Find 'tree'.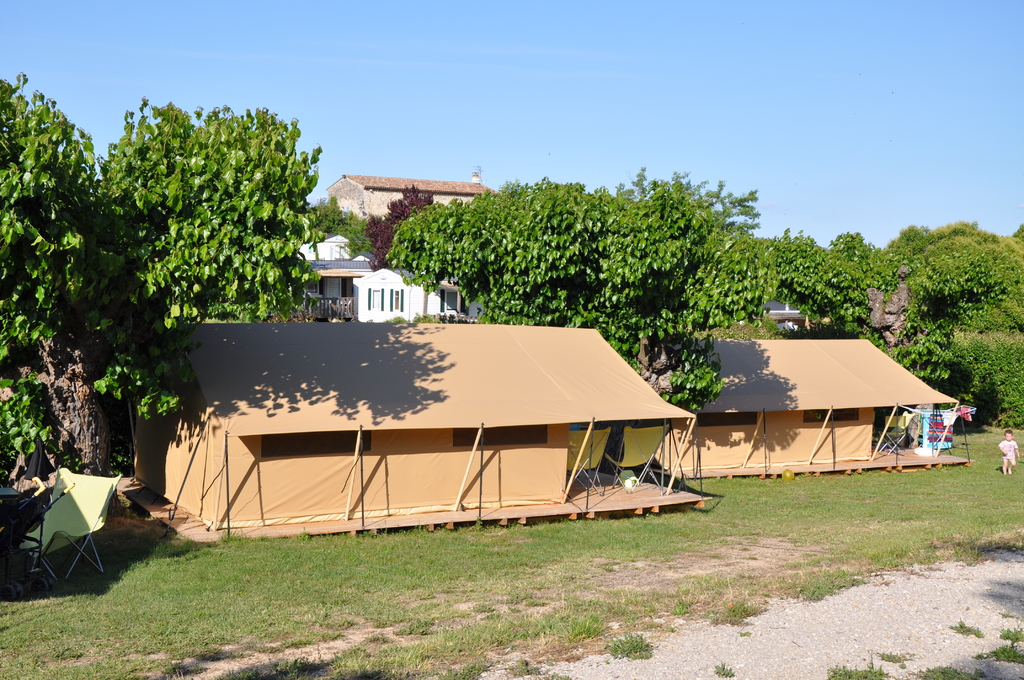
bbox=[304, 194, 385, 280].
